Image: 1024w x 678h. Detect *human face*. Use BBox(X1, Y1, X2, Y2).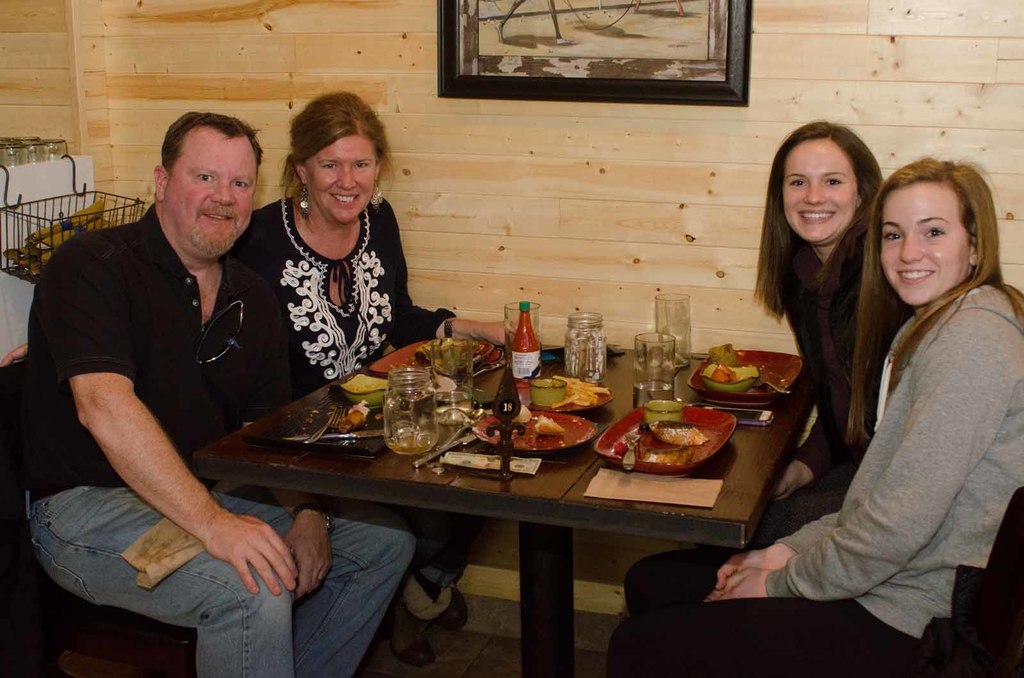
BBox(879, 184, 970, 308).
